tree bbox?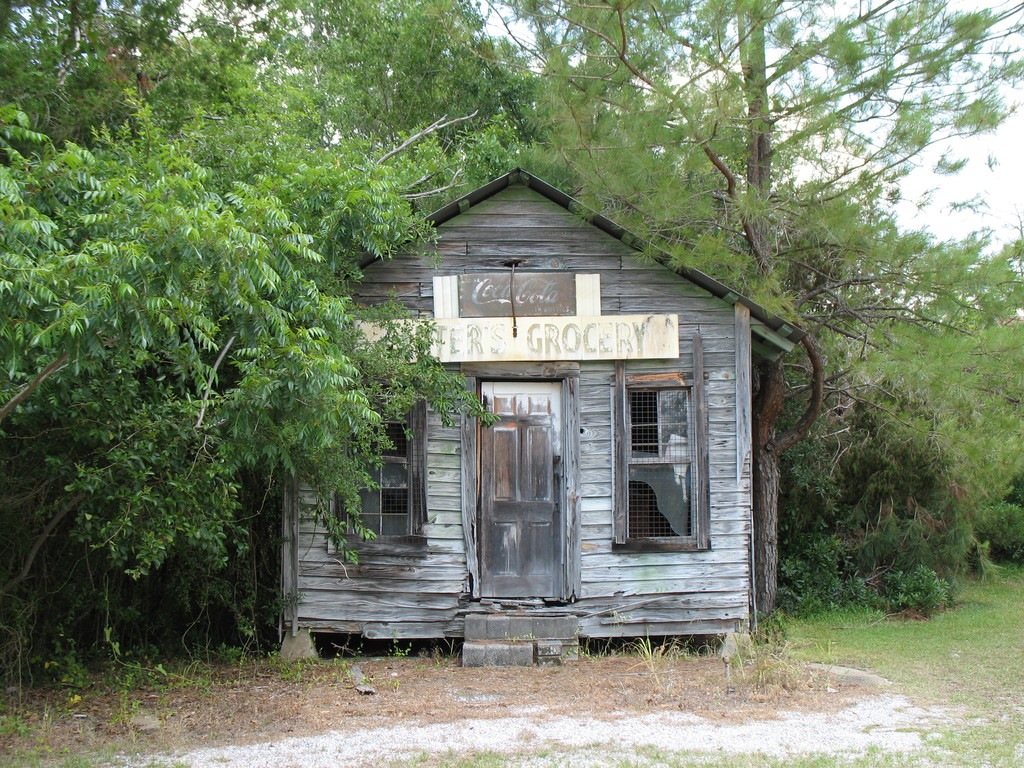
x1=842, y1=0, x2=1023, y2=625
